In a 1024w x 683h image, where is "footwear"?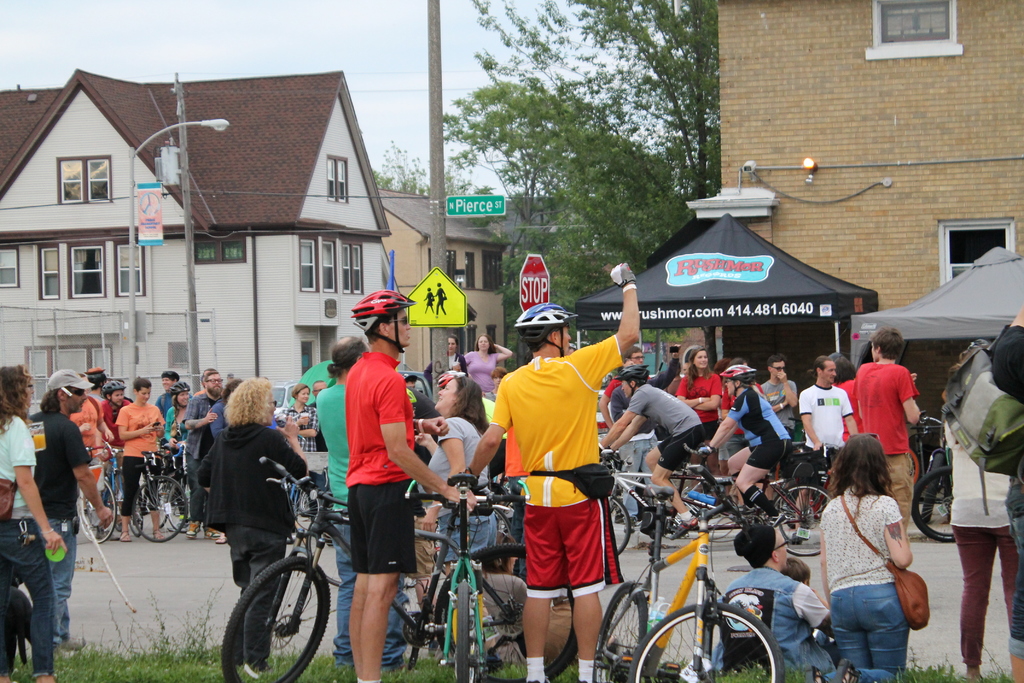
[616, 511, 630, 523].
